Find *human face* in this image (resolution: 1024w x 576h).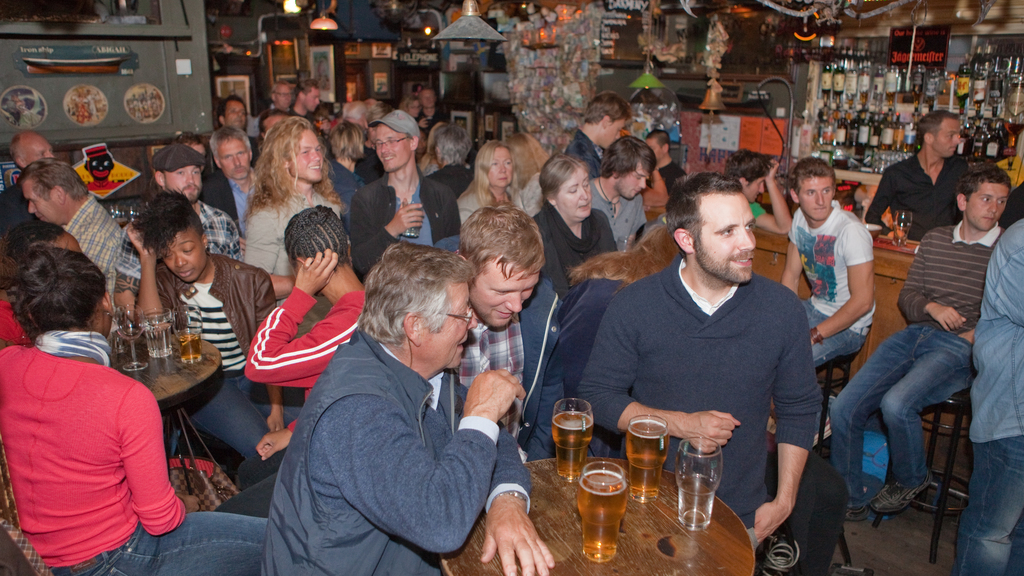
(470,259,539,331).
